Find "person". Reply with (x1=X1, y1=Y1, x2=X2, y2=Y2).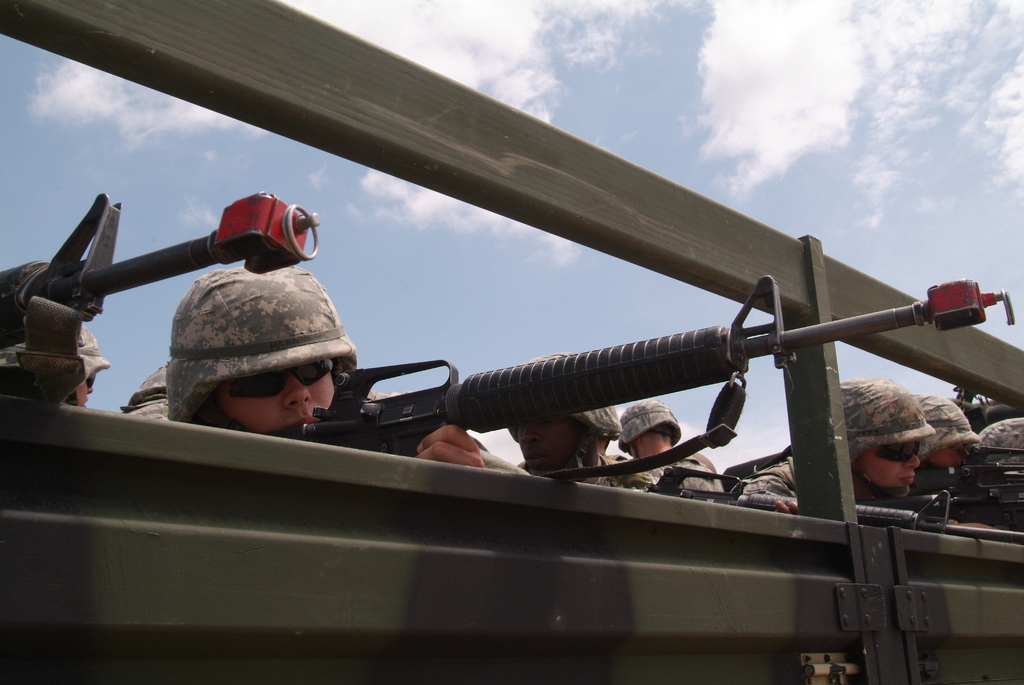
(x1=723, y1=375, x2=935, y2=524).
